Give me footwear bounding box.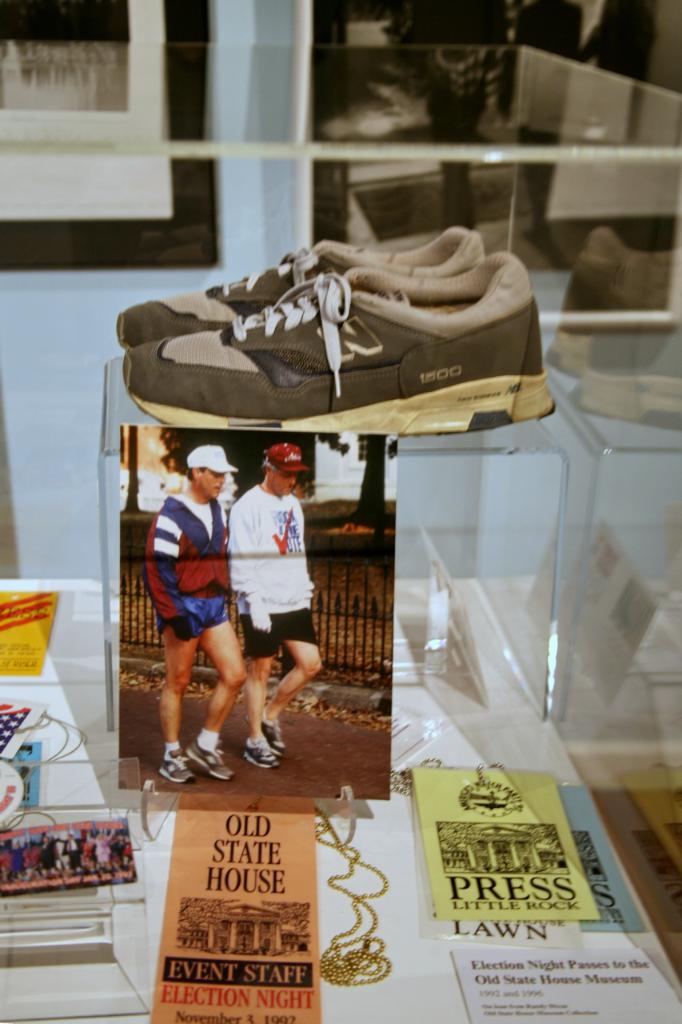
(x1=161, y1=742, x2=181, y2=778).
